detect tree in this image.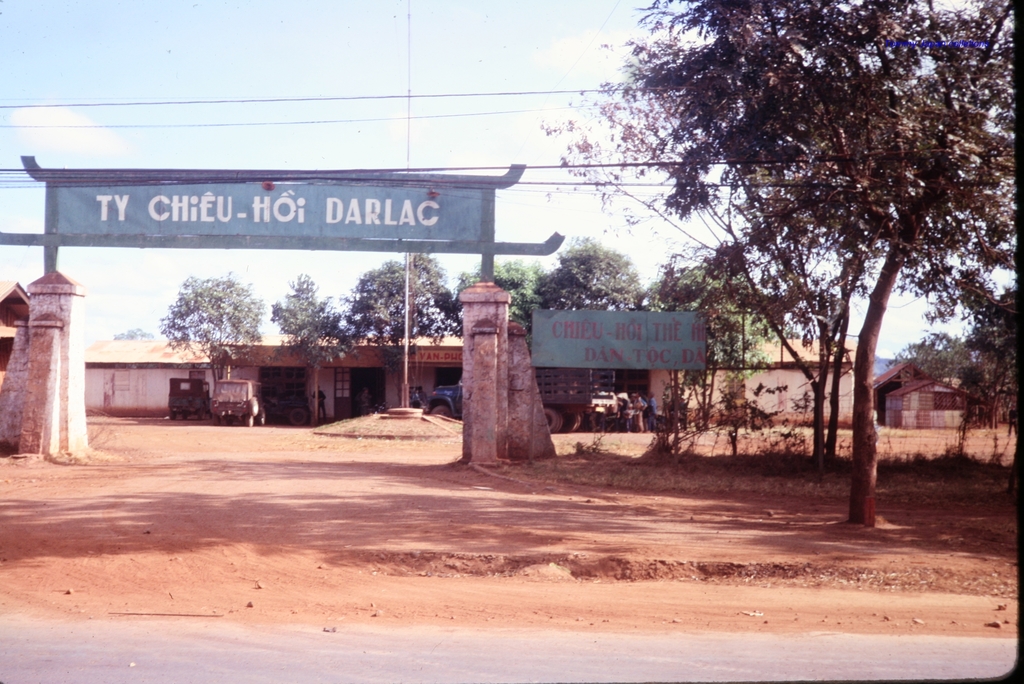
Detection: (x1=454, y1=257, x2=546, y2=336).
